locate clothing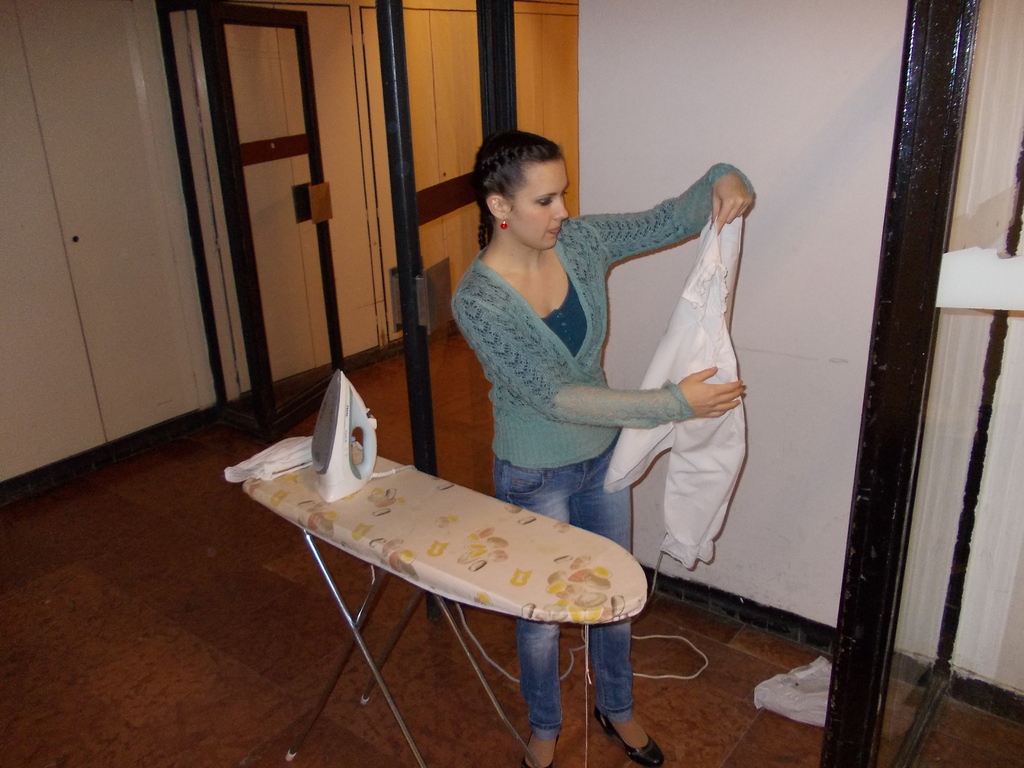
{"x1": 502, "y1": 451, "x2": 630, "y2": 733}
